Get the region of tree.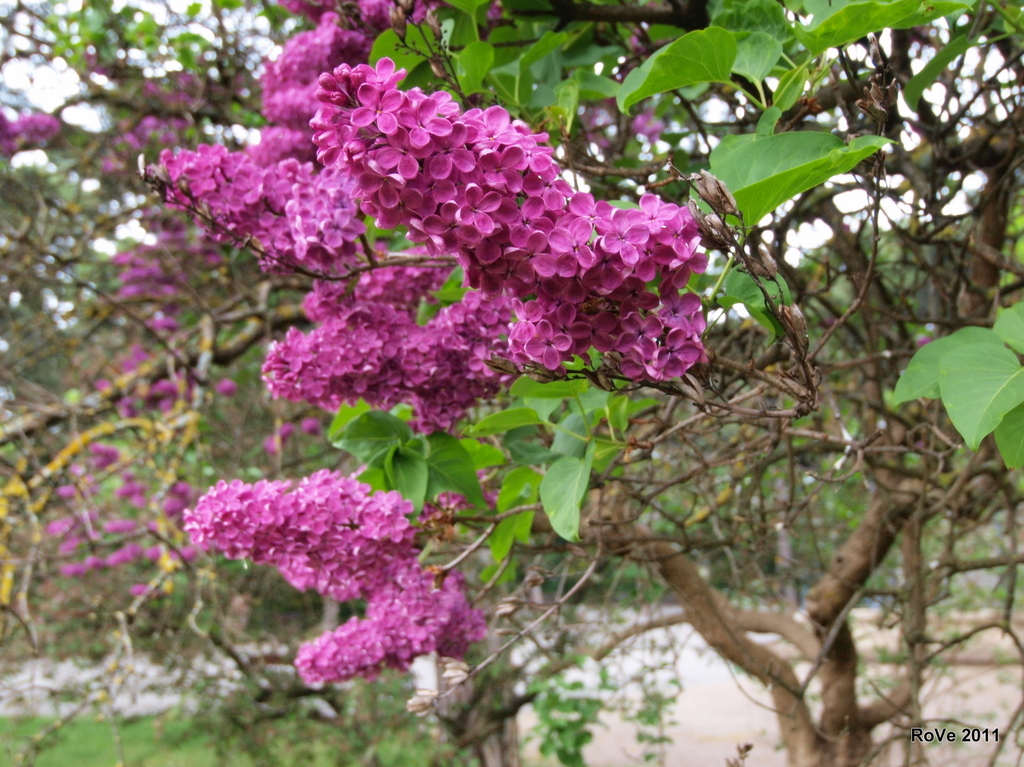
[x1=0, y1=0, x2=1023, y2=766].
